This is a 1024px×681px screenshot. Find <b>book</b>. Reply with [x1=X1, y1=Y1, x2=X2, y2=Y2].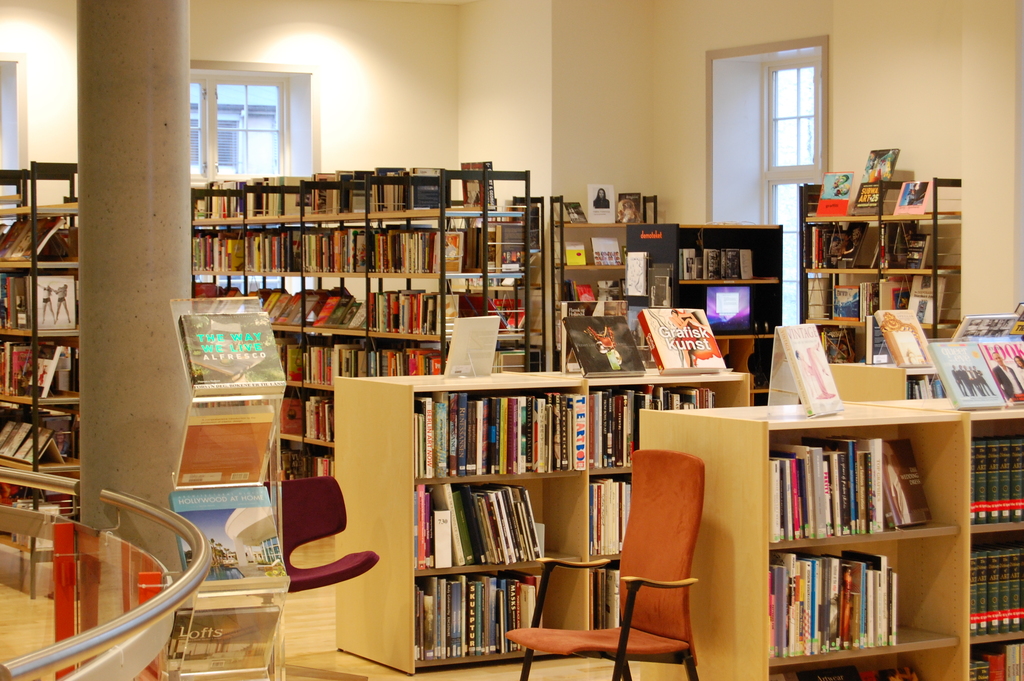
[x1=560, y1=298, x2=630, y2=368].
